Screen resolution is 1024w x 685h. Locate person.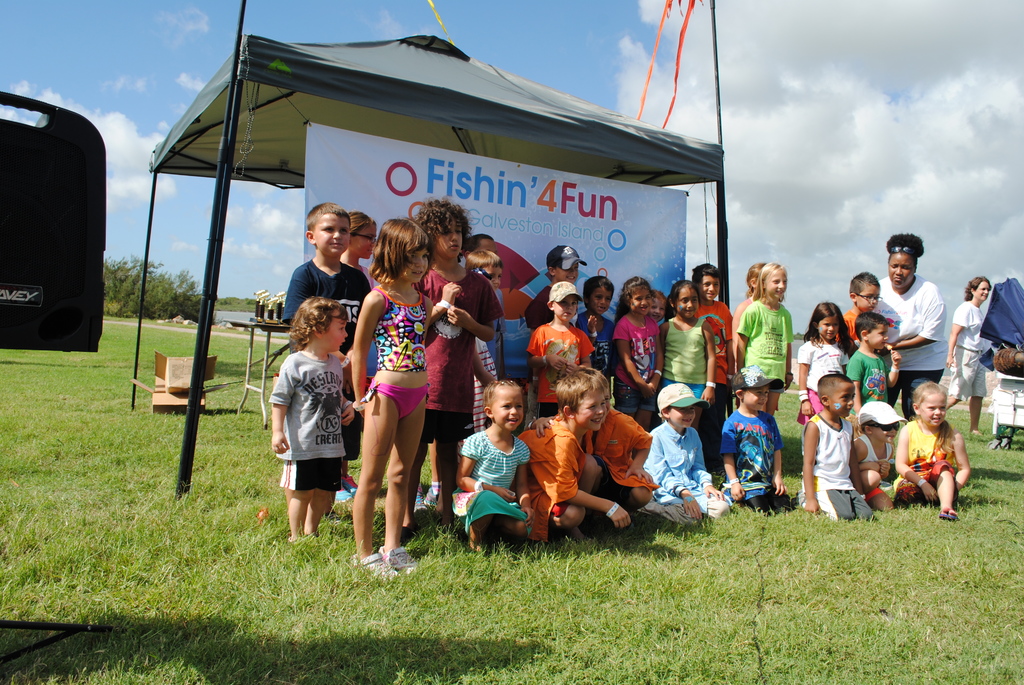
[938, 274, 996, 432].
